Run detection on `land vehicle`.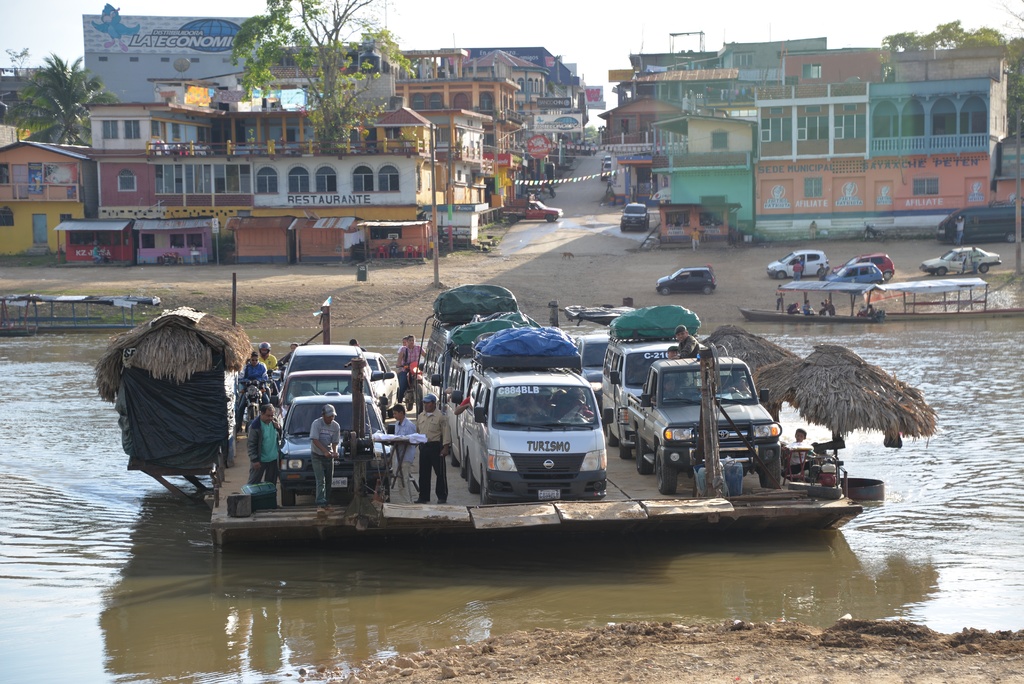
Result: (826,259,883,291).
